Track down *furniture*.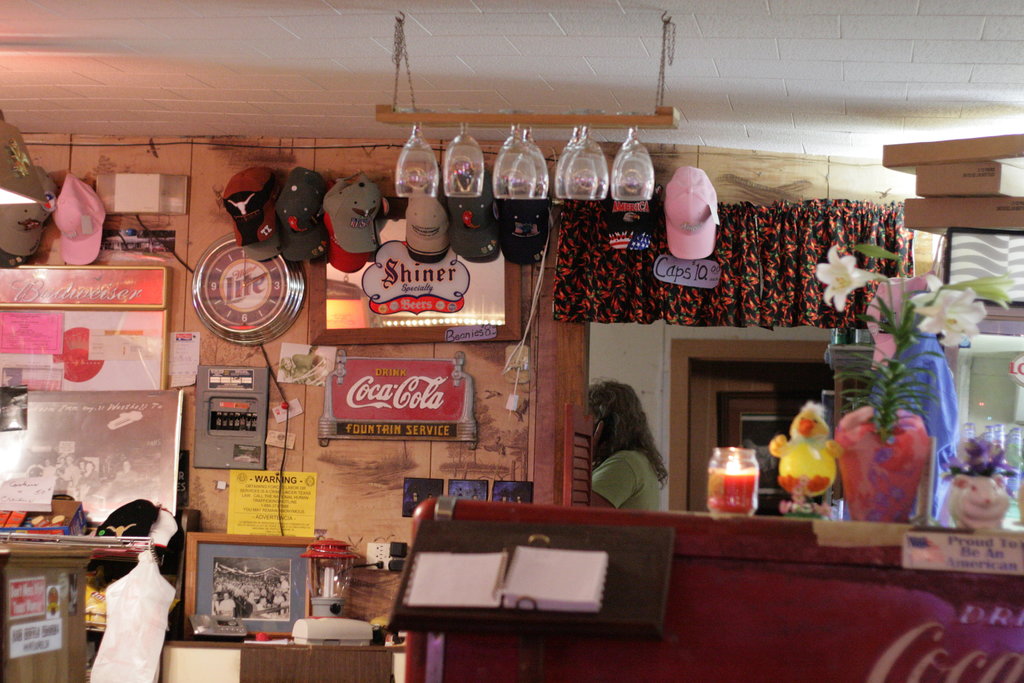
Tracked to (385,498,1023,682).
